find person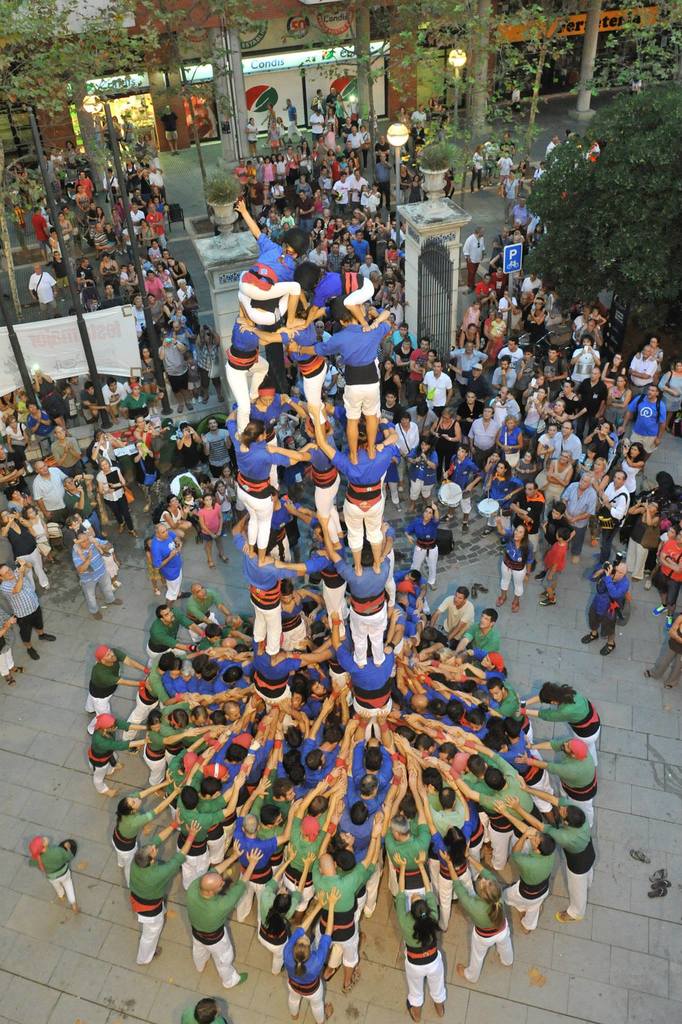
rect(288, 307, 391, 466)
